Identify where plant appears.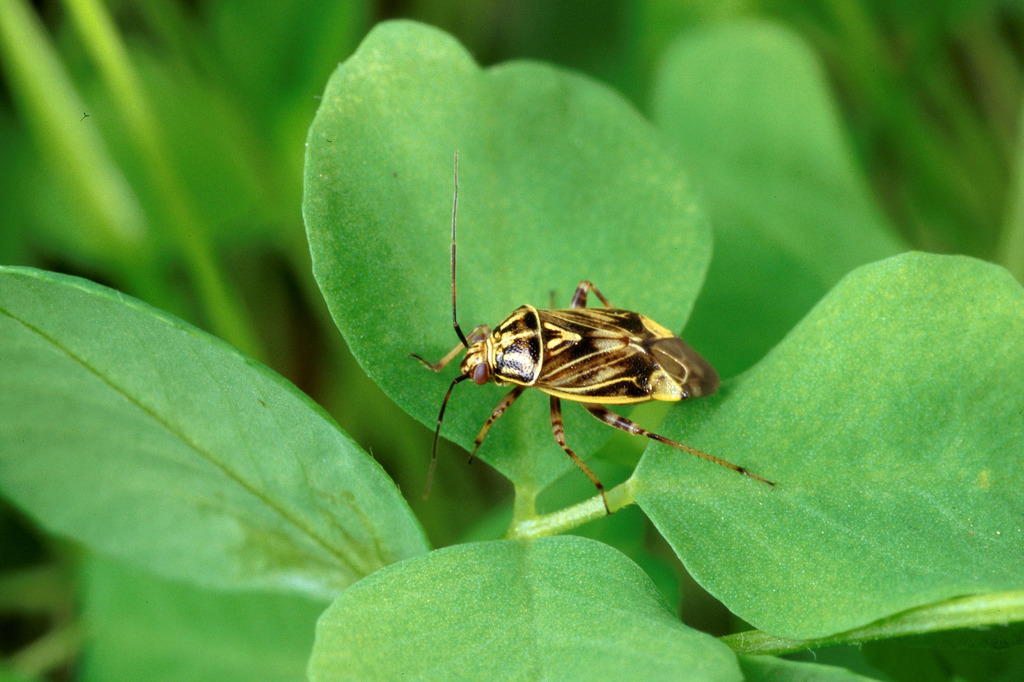
Appears at {"left": 0, "top": 11, "right": 1023, "bottom": 681}.
